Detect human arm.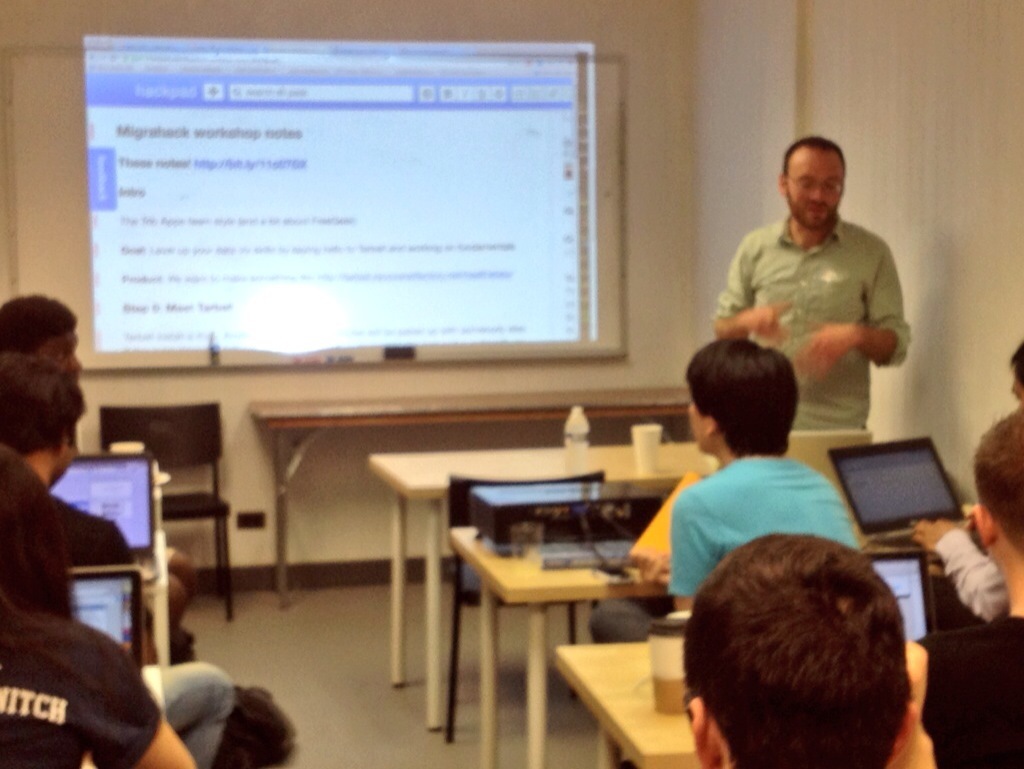
Detected at locate(706, 227, 810, 351).
